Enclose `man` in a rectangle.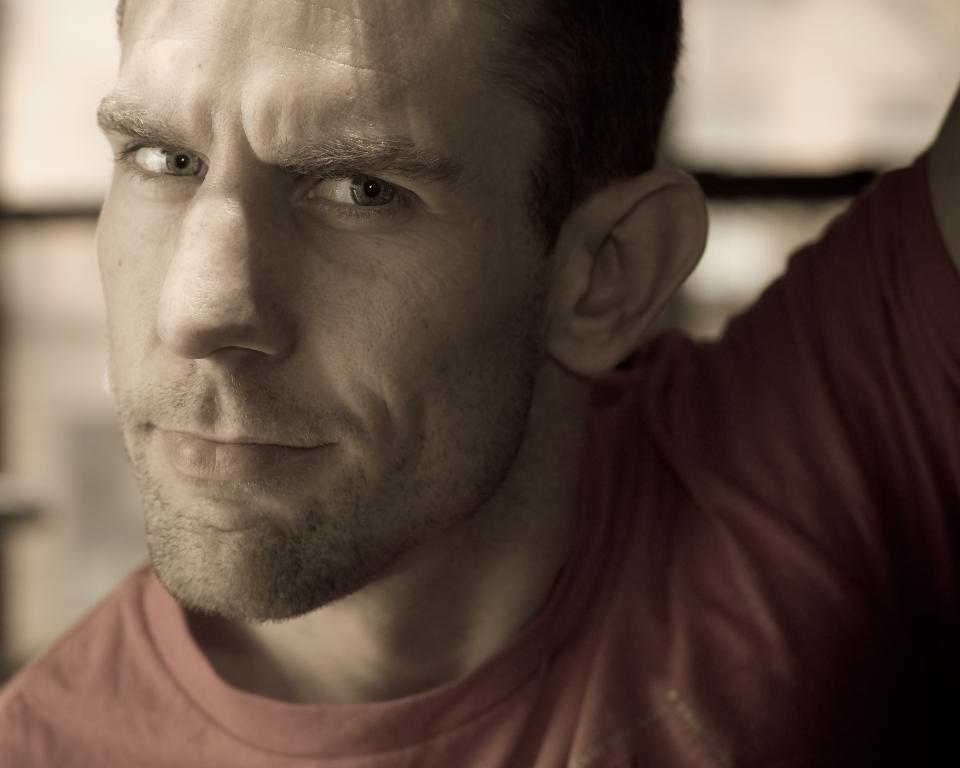
box=[0, 0, 956, 743].
